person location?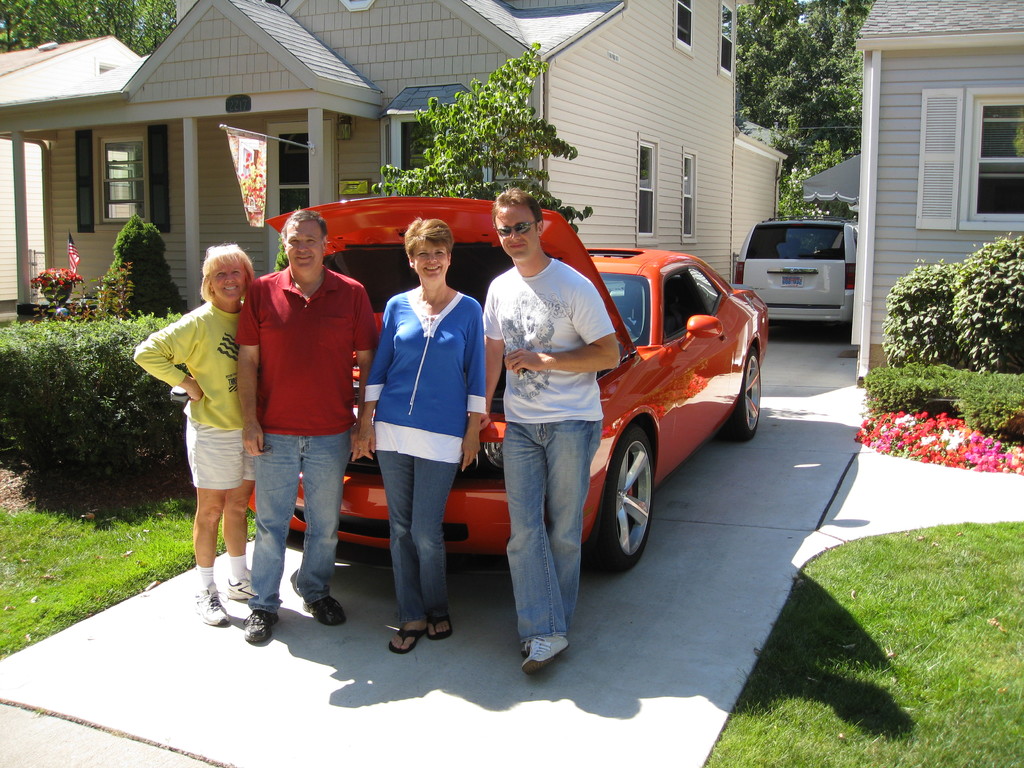
[left=483, top=182, right=620, bottom=673]
